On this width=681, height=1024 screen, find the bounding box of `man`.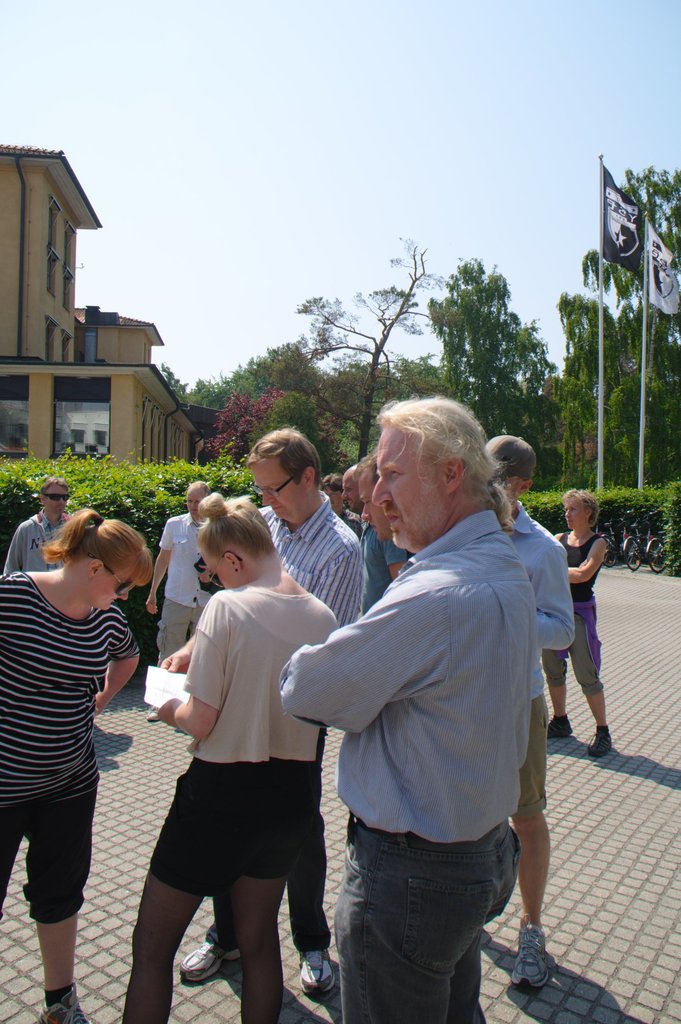
Bounding box: [left=275, top=393, right=575, bottom=1020].
